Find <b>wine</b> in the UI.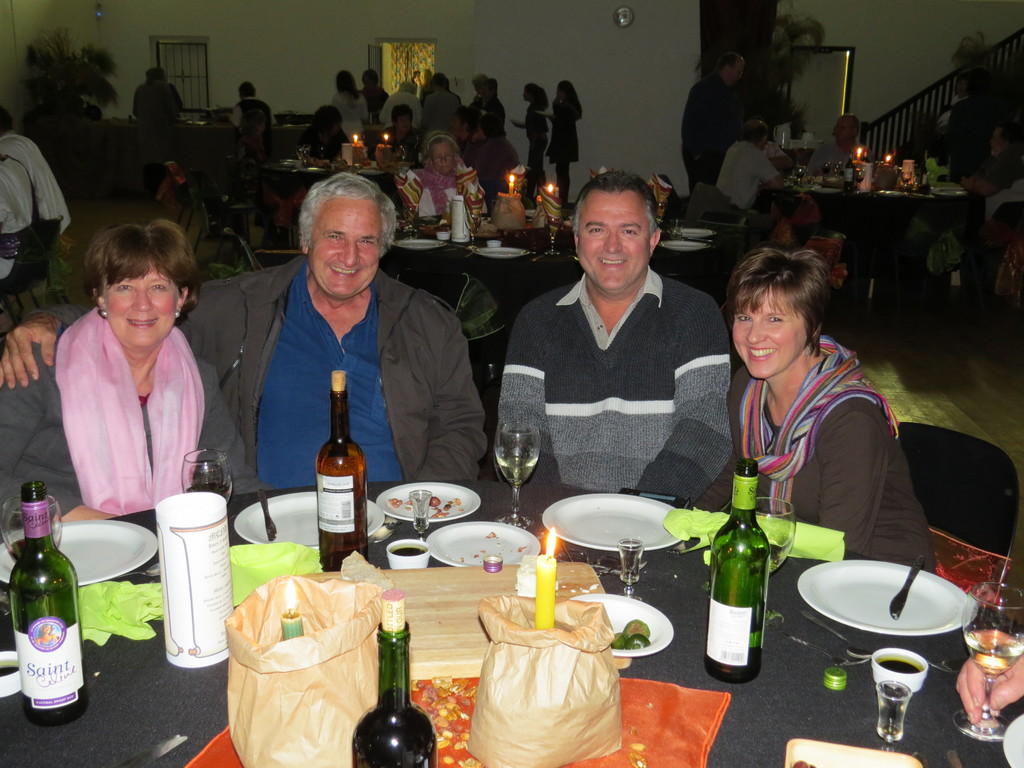
UI element at box(845, 150, 856, 192).
